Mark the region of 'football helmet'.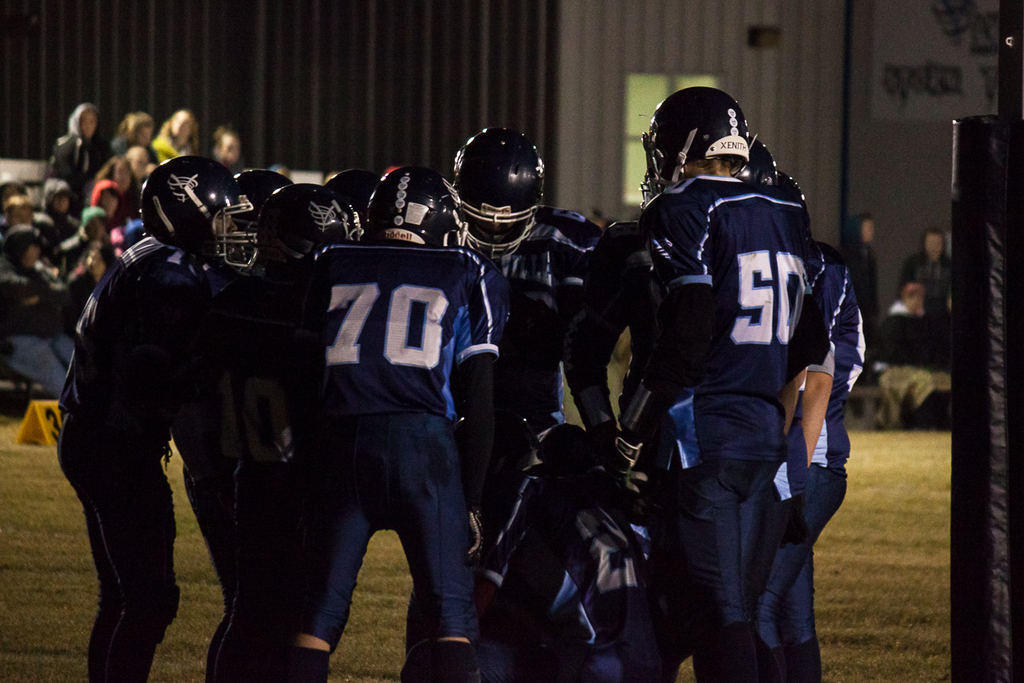
Region: bbox=[773, 168, 807, 213].
